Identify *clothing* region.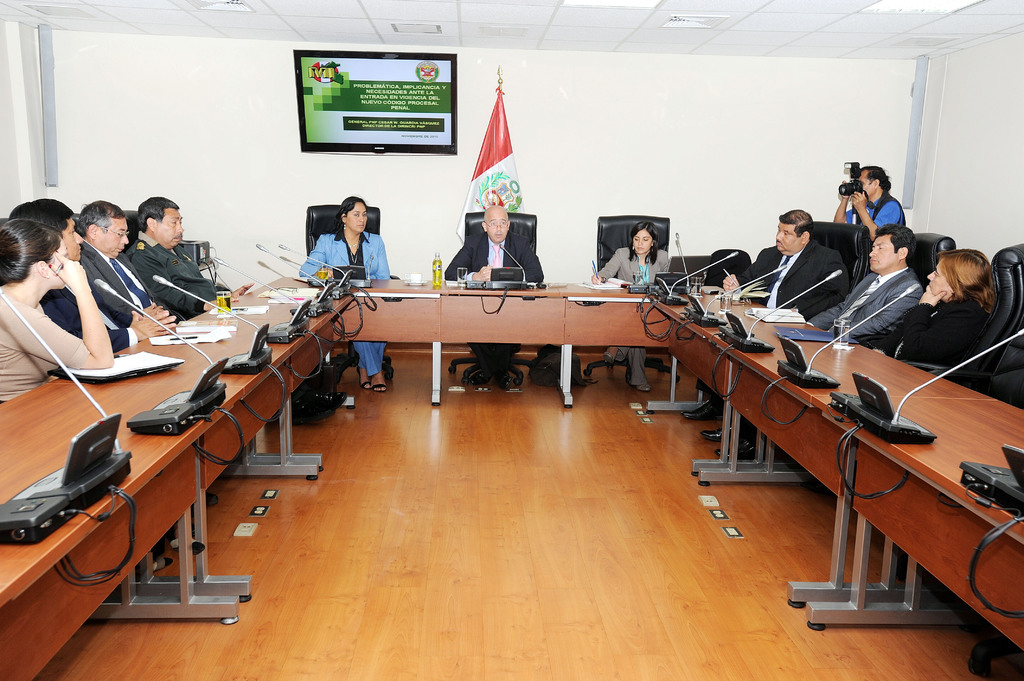
Region: x1=598 y1=239 x2=673 y2=389.
